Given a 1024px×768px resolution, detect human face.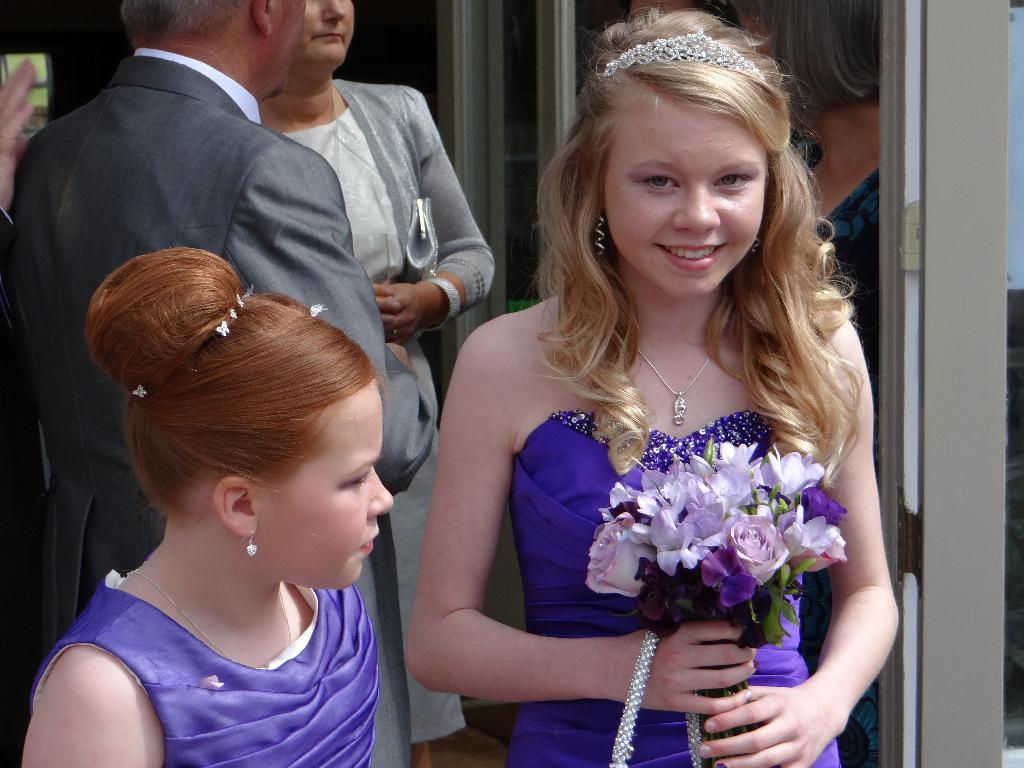
bbox=(288, 0, 354, 73).
